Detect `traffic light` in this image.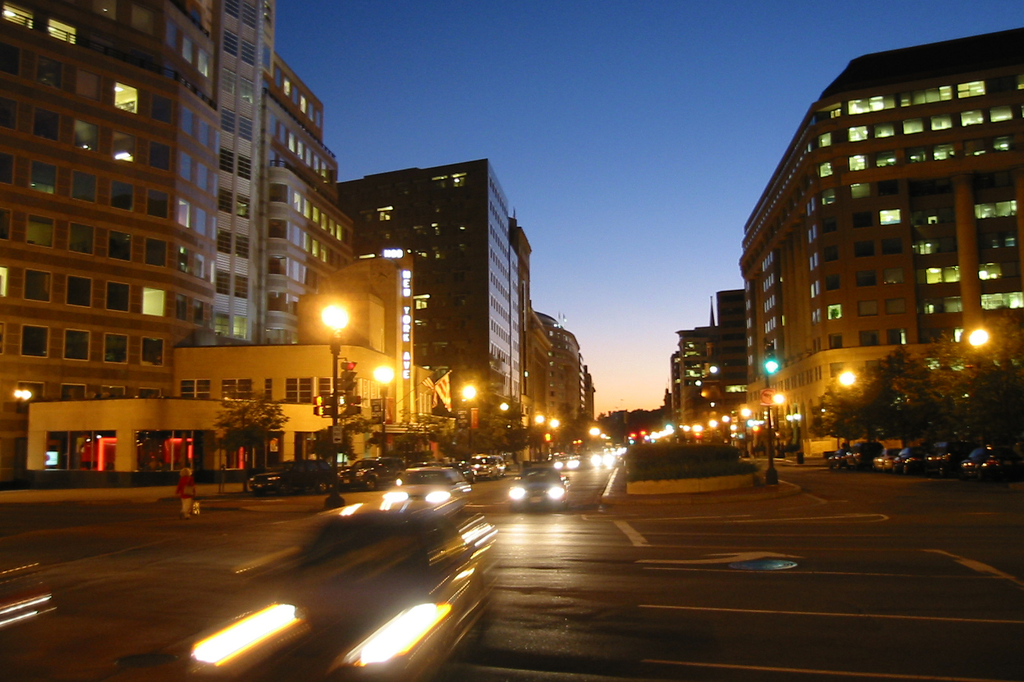
Detection: rect(345, 395, 360, 415).
